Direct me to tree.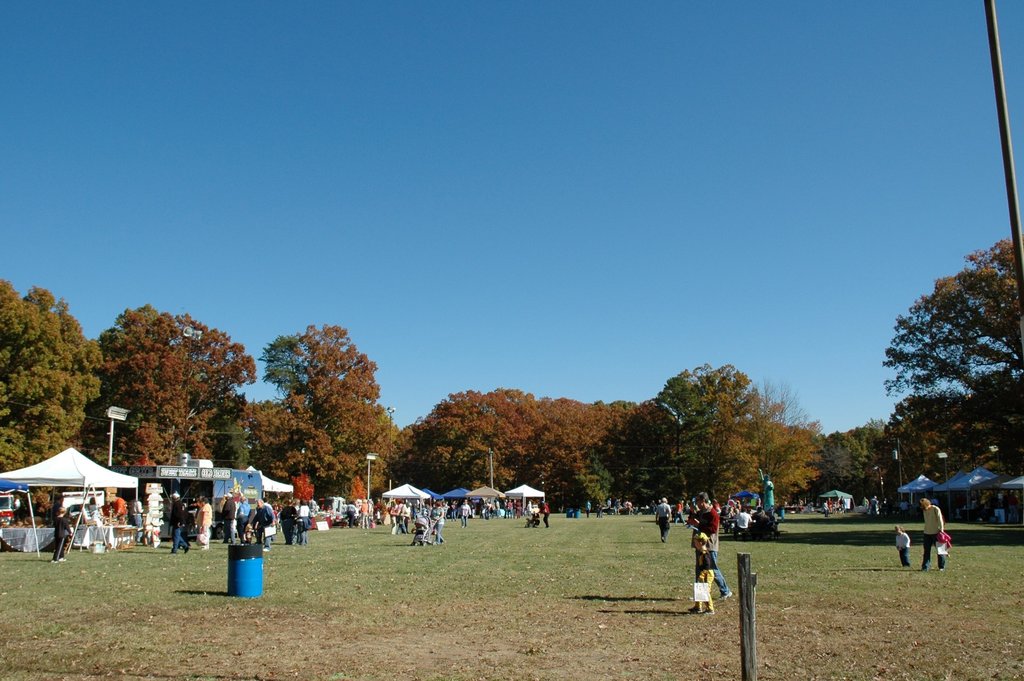
Direction: {"left": 897, "top": 234, "right": 1014, "bottom": 510}.
